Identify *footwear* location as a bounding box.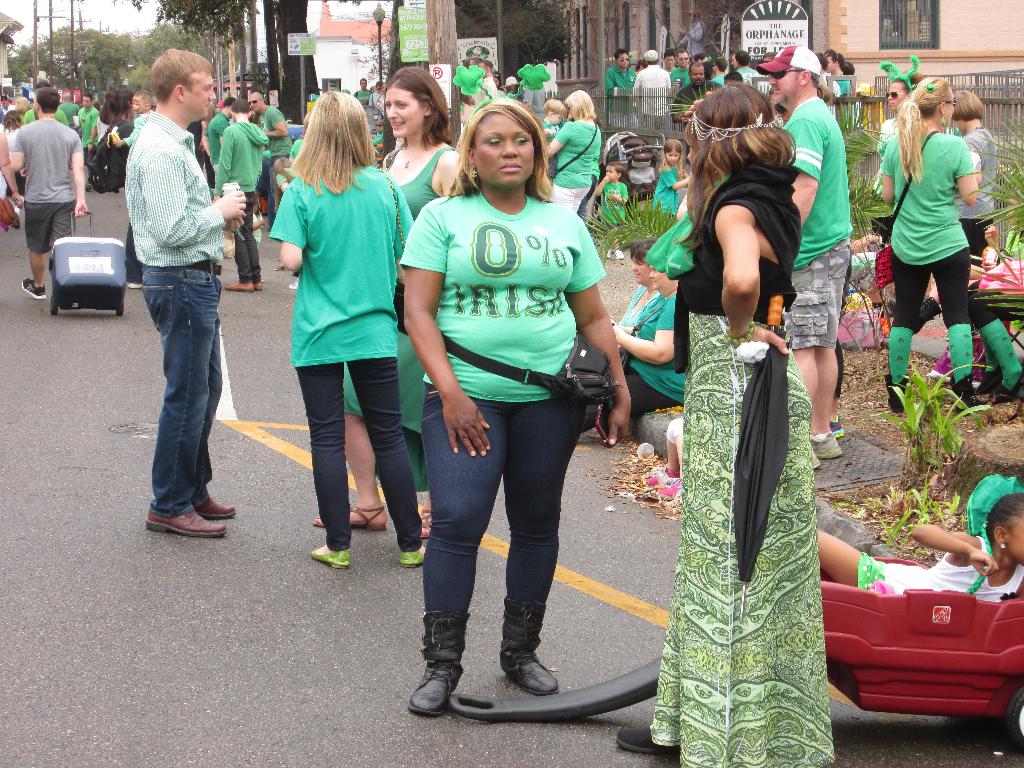
{"left": 398, "top": 550, "right": 430, "bottom": 566}.
